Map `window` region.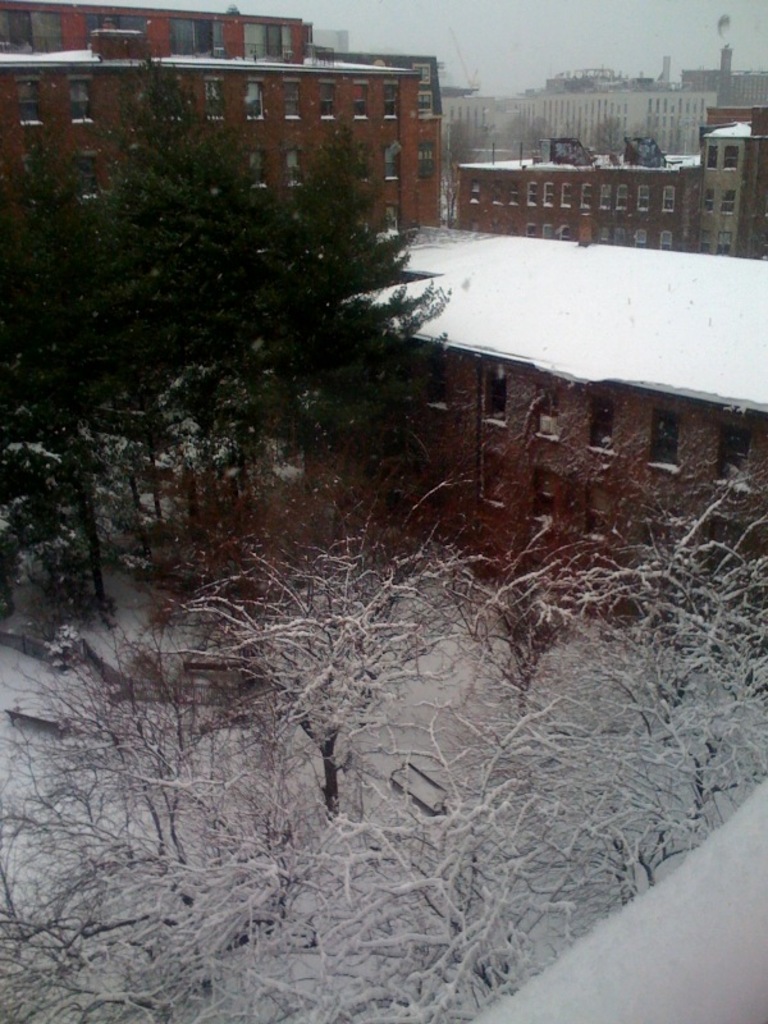
Mapped to l=320, t=74, r=335, b=119.
